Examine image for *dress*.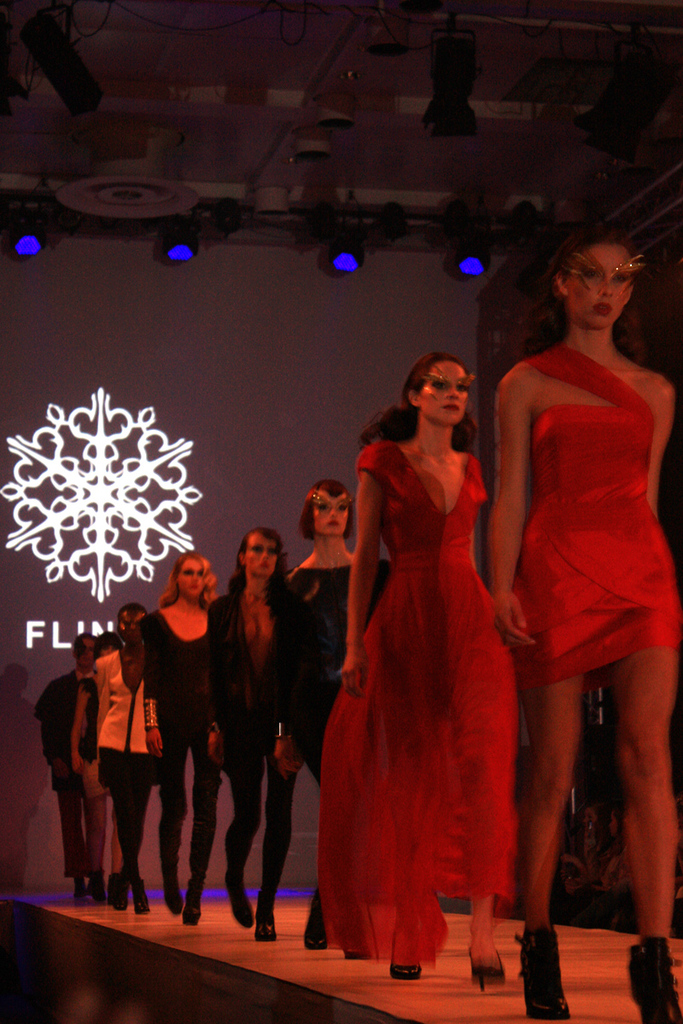
Examination result: pyautogui.locateOnScreen(519, 339, 681, 694).
